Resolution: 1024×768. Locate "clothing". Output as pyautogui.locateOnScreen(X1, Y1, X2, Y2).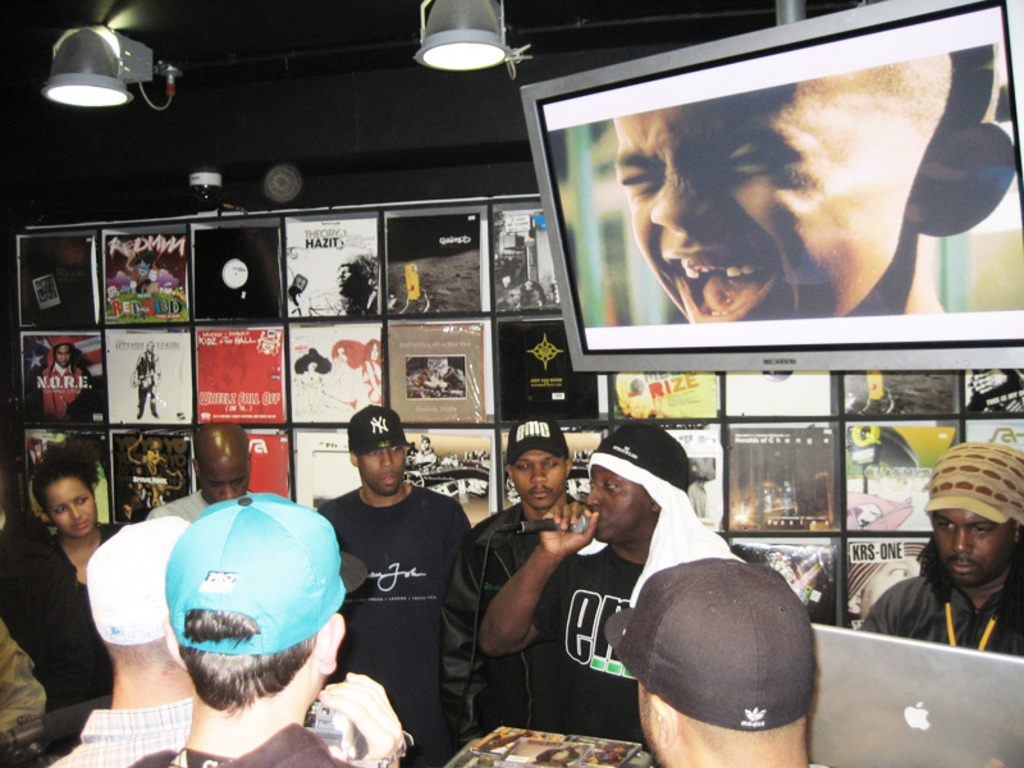
pyautogui.locateOnScreen(26, 708, 209, 759).
